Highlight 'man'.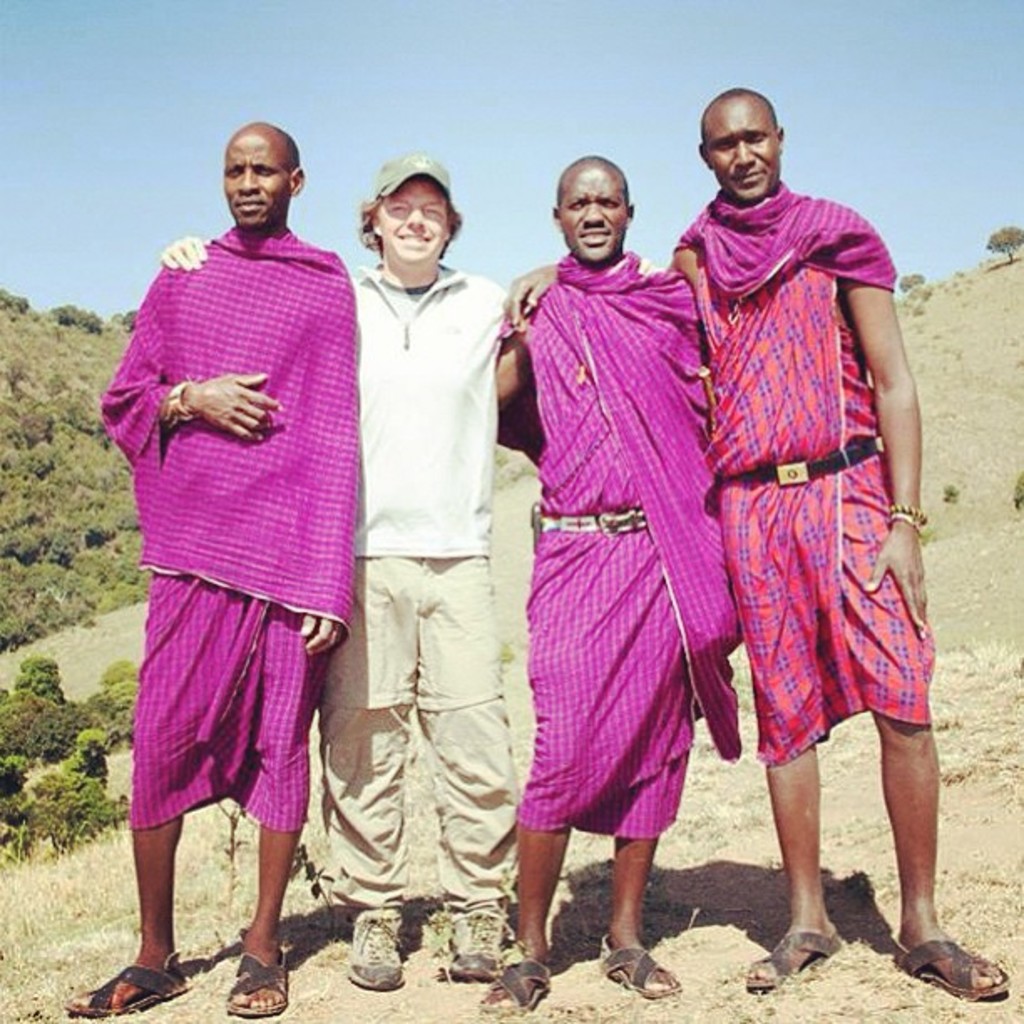
Highlighted region: pyautogui.locateOnScreen(494, 152, 746, 1016).
